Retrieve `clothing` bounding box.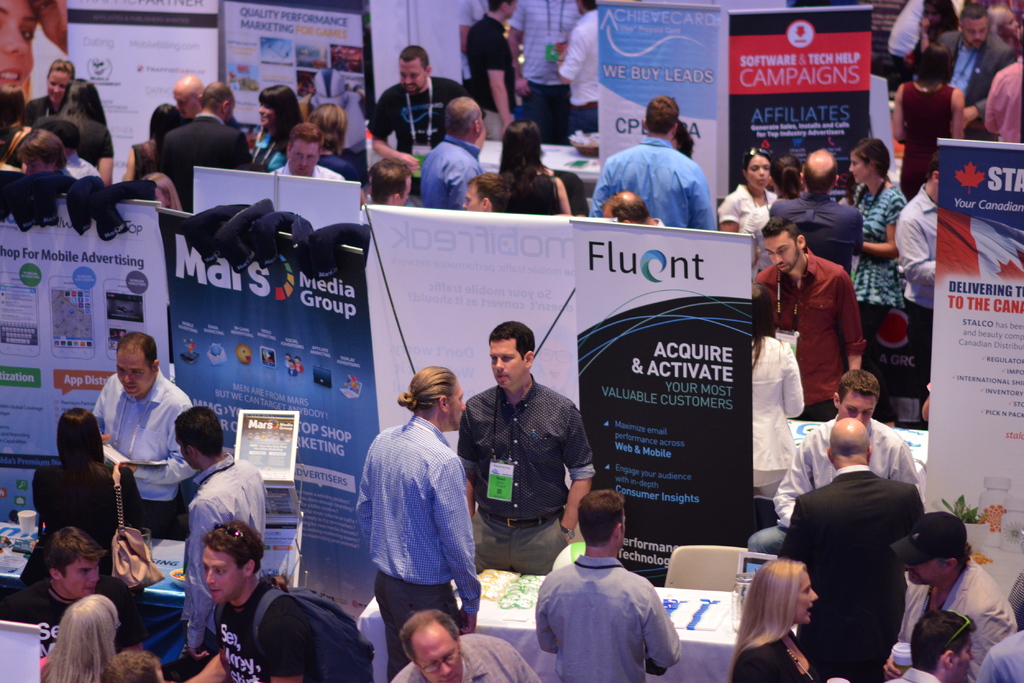
Bounding box: l=63, t=149, r=101, b=182.
